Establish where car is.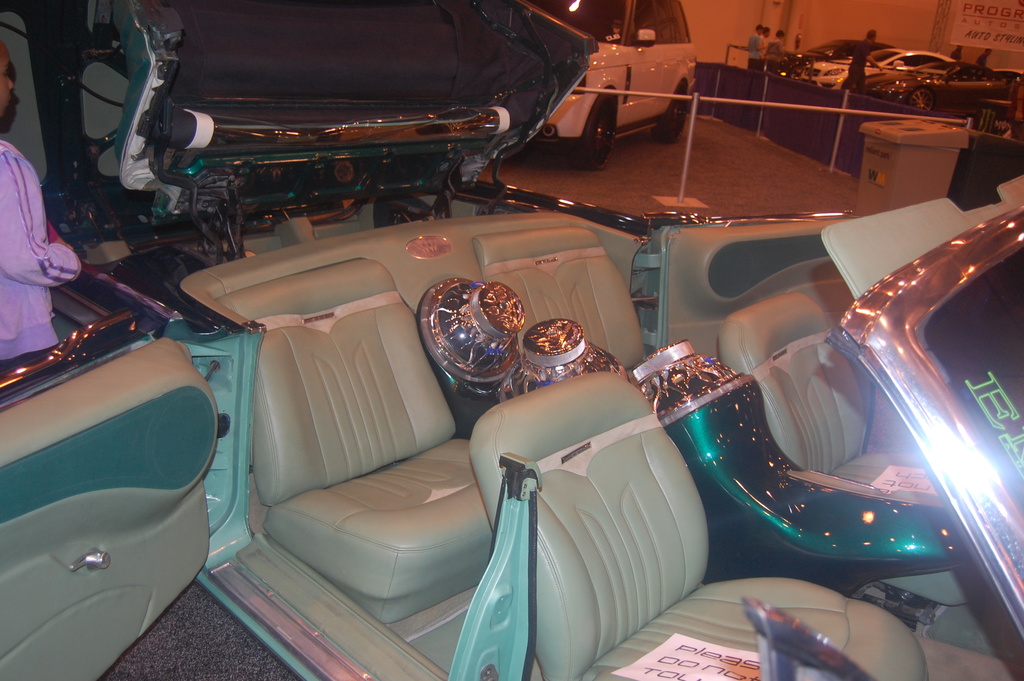
Established at 528 0 700 156.
